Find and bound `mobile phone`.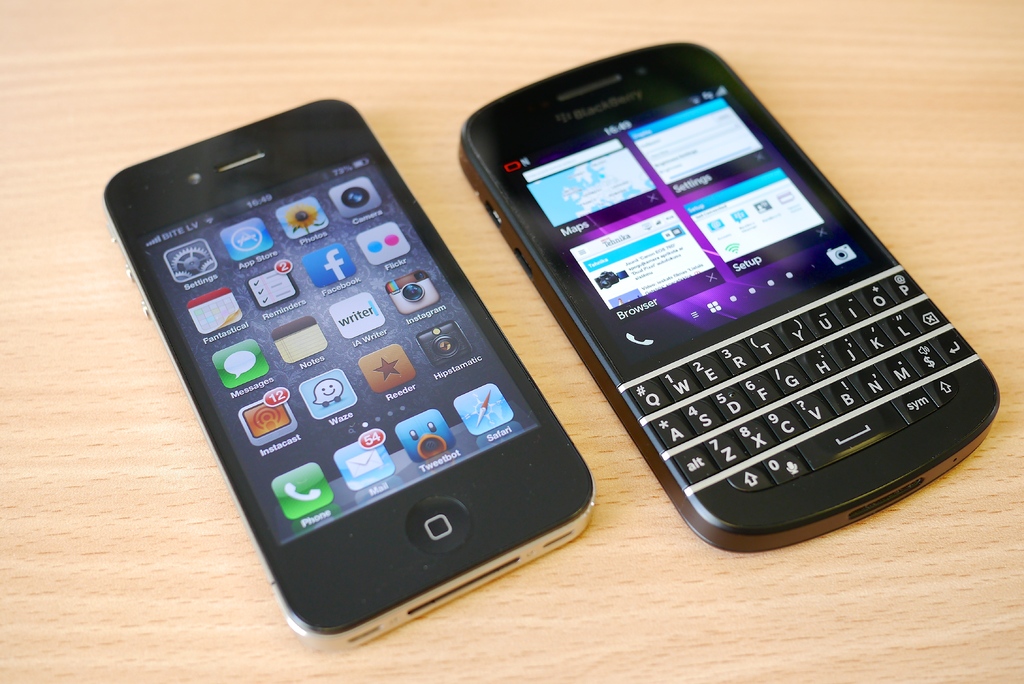
Bound: [103,92,594,651].
